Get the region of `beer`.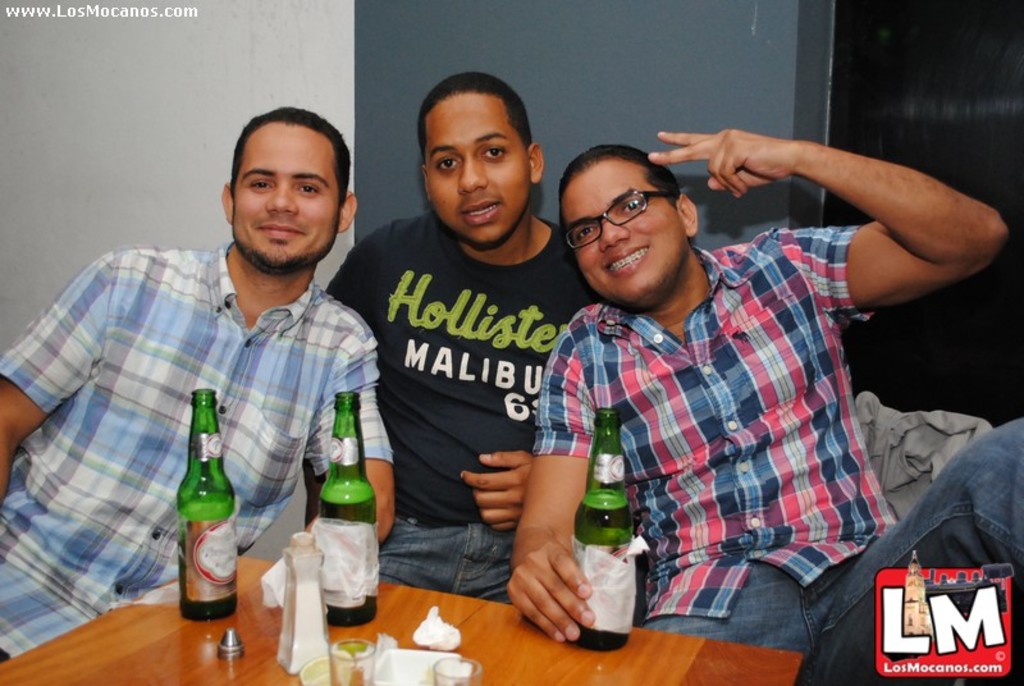
{"left": 315, "top": 387, "right": 376, "bottom": 628}.
